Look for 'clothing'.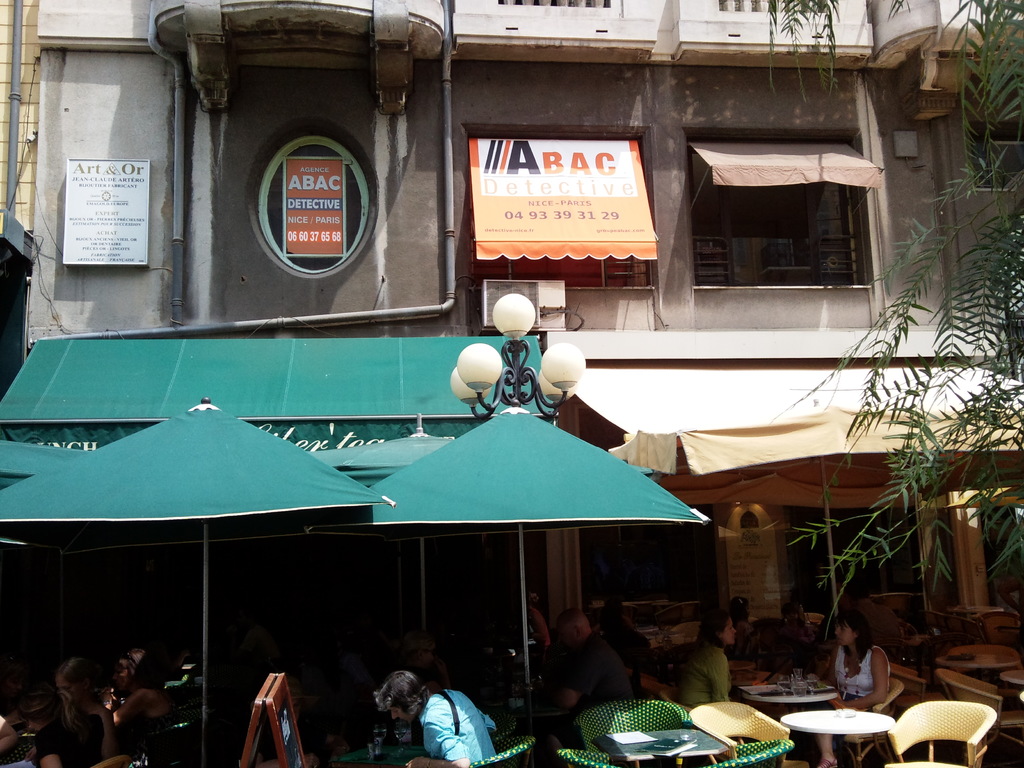
Found: l=561, t=631, r=639, b=715.
